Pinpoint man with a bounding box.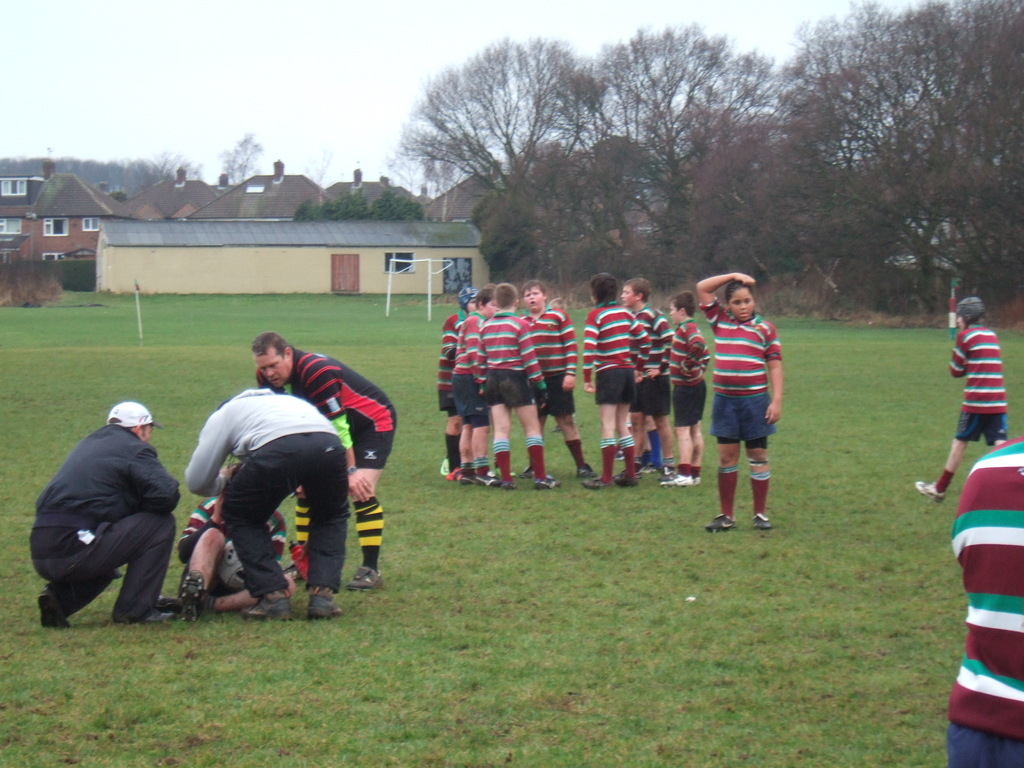
(252,330,397,595).
